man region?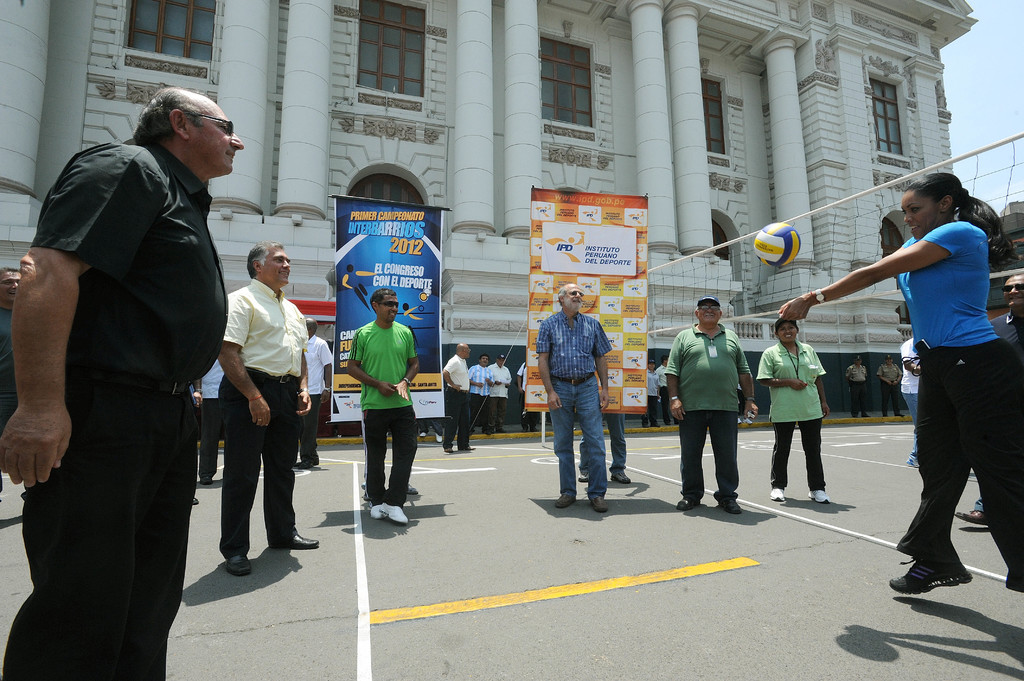
x1=0, y1=265, x2=20, y2=520
